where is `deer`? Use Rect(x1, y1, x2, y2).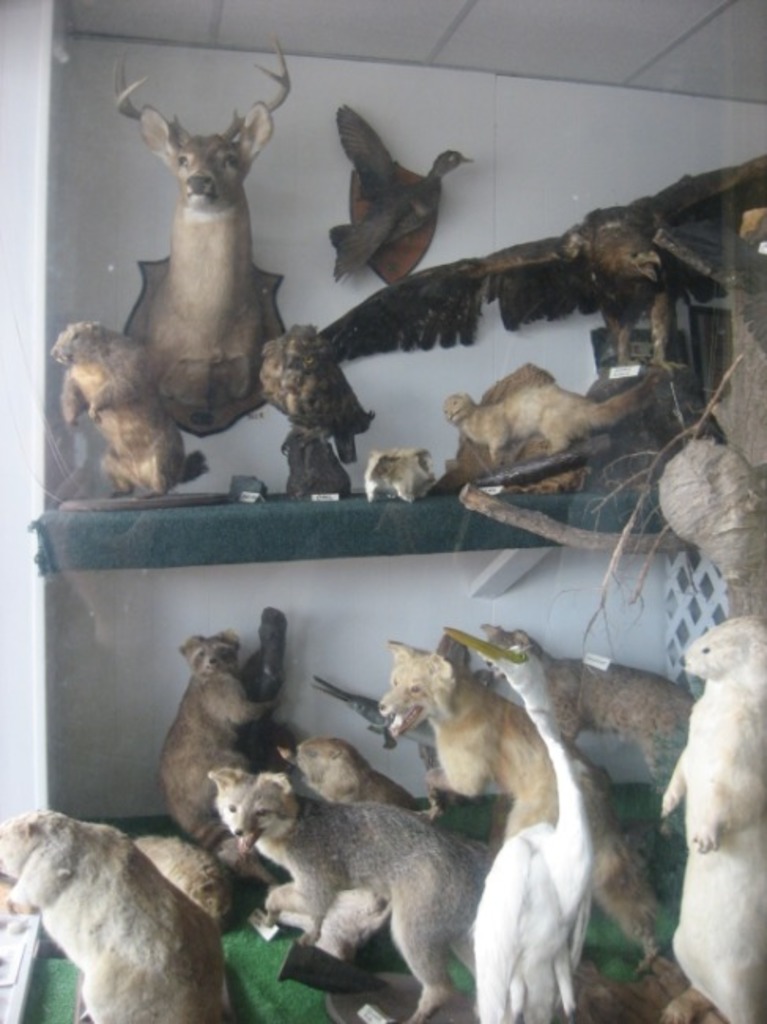
Rect(115, 33, 293, 424).
